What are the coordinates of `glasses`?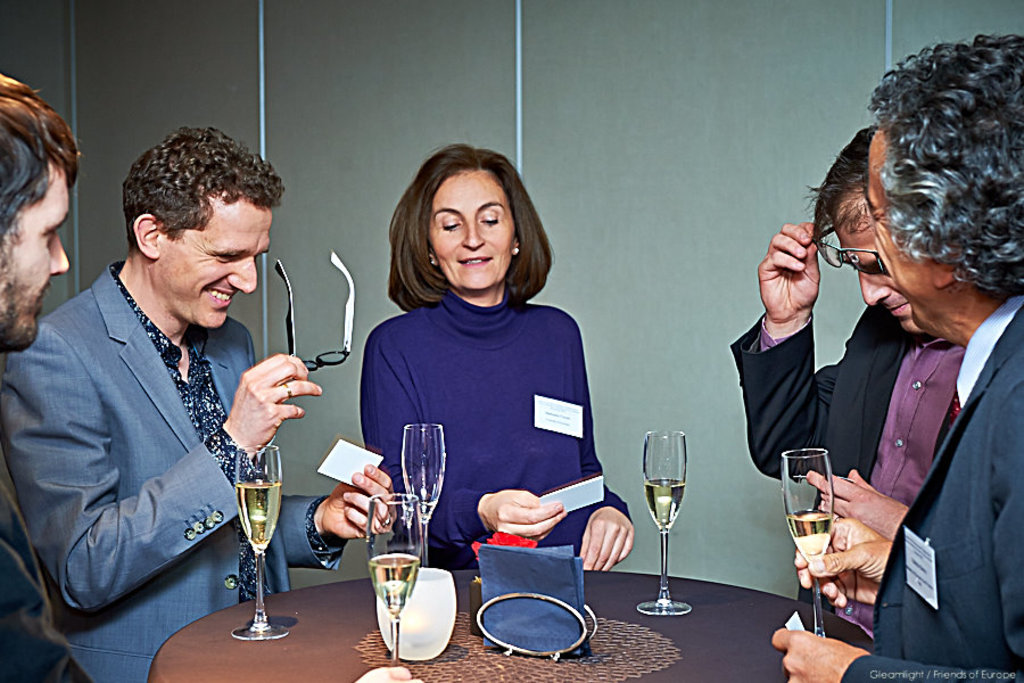
Rect(808, 227, 885, 273).
